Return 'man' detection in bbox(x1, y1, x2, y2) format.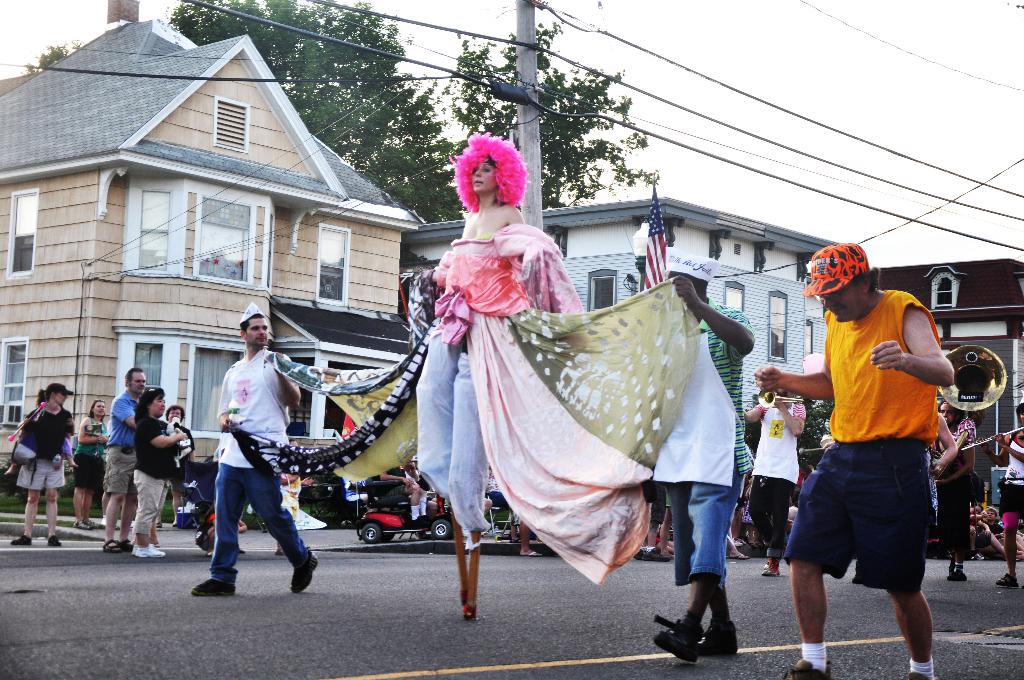
bbox(106, 365, 148, 553).
